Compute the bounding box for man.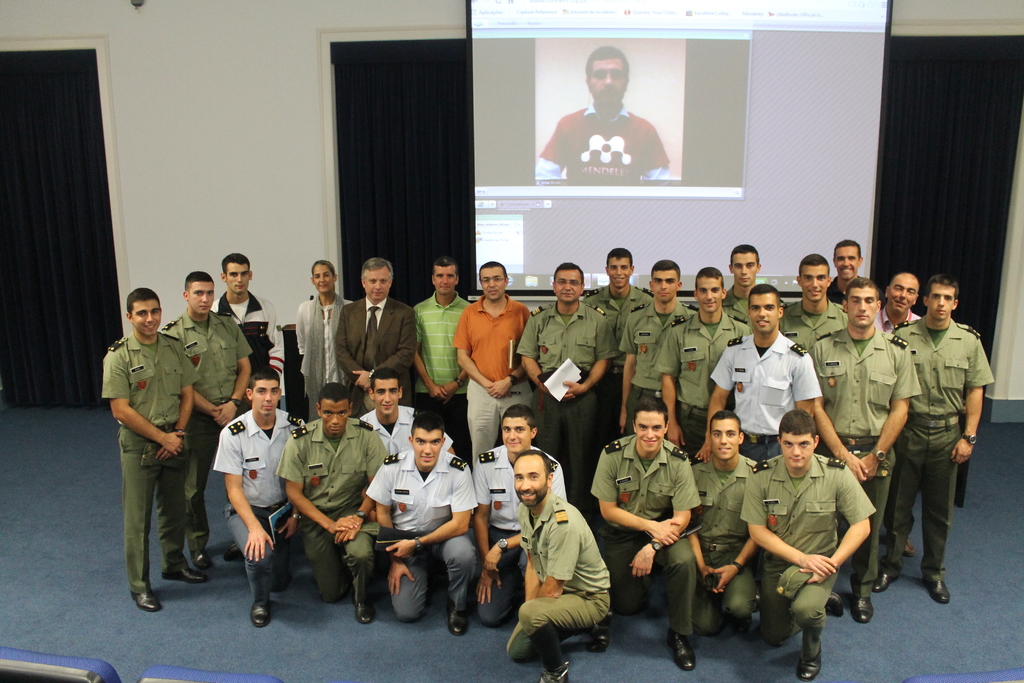
<box>684,410,764,632</box>.
